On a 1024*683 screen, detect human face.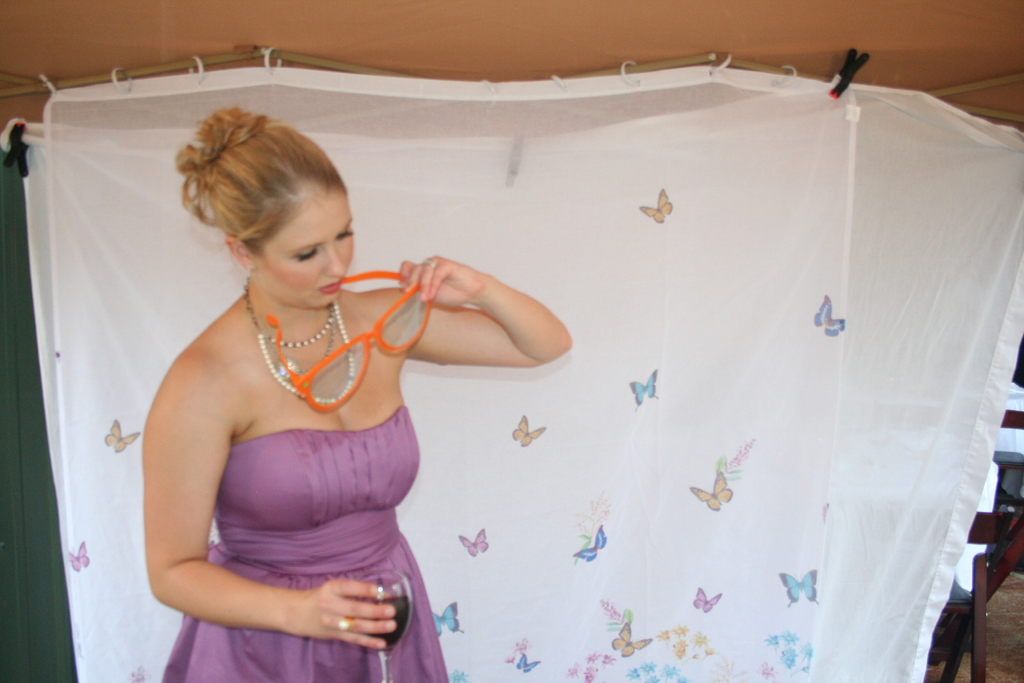
locate(271, 204, 358, 309).
